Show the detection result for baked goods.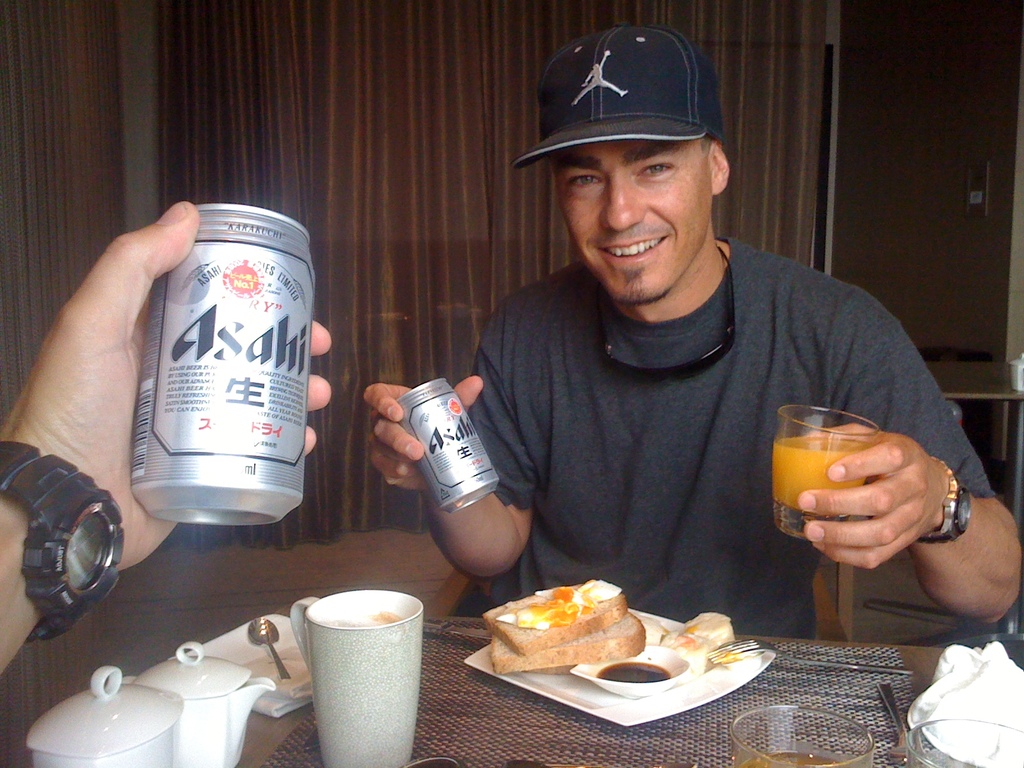
BBox(480, 581, 625, 650).
